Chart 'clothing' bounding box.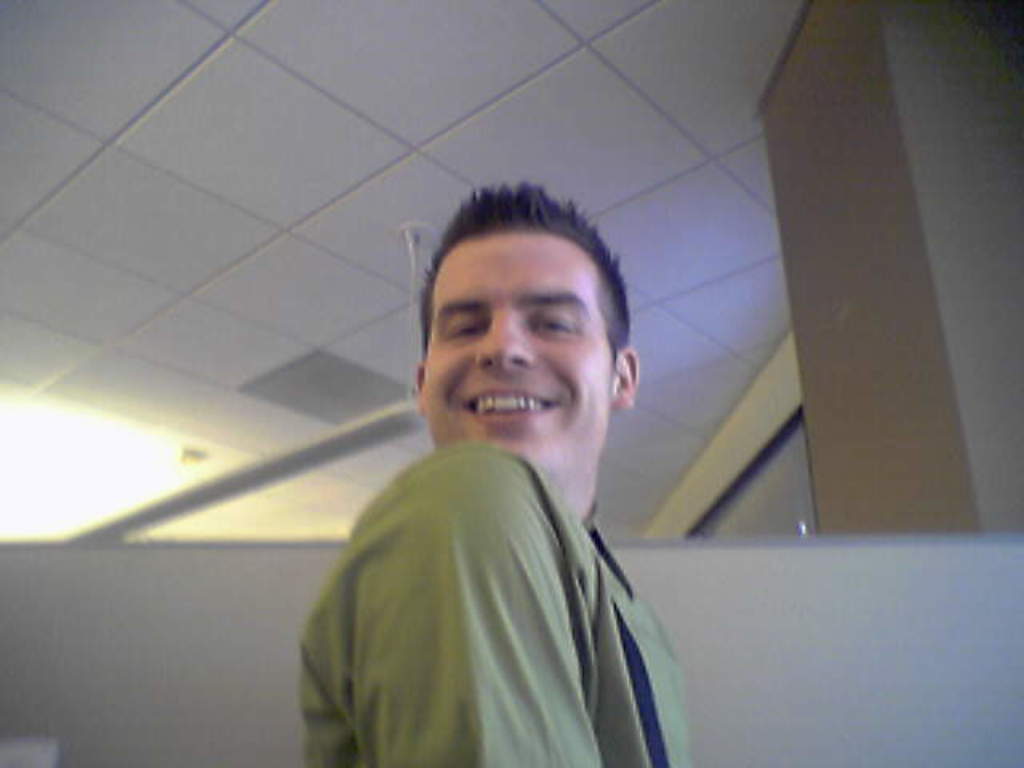
Charted: (291, 368, 688, 762).
